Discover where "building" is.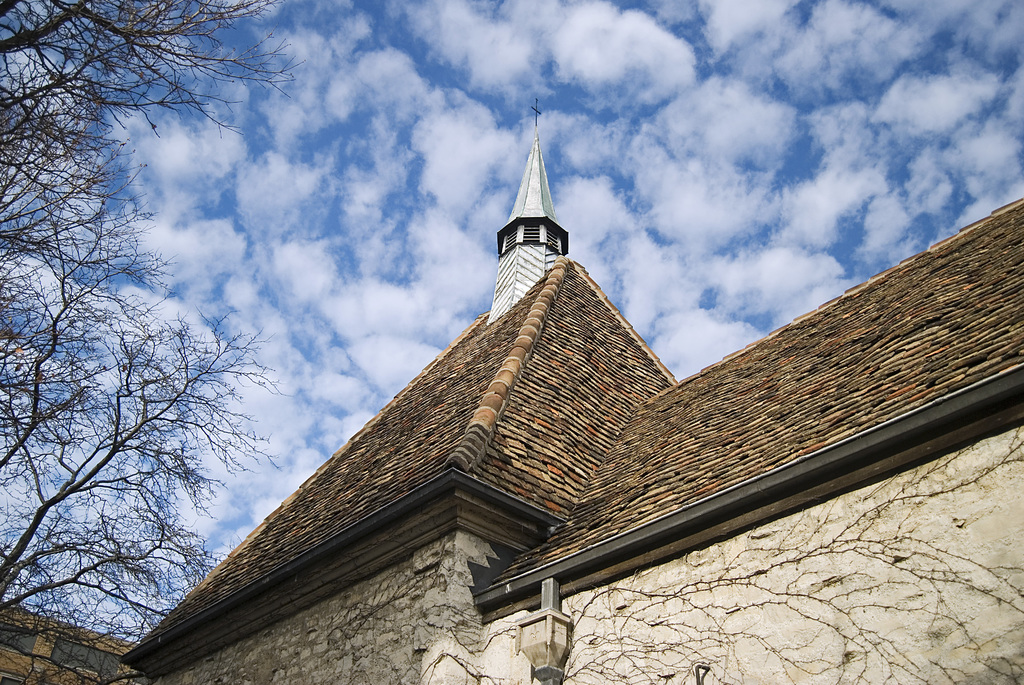
Discovered at 0/94/1023/683.
